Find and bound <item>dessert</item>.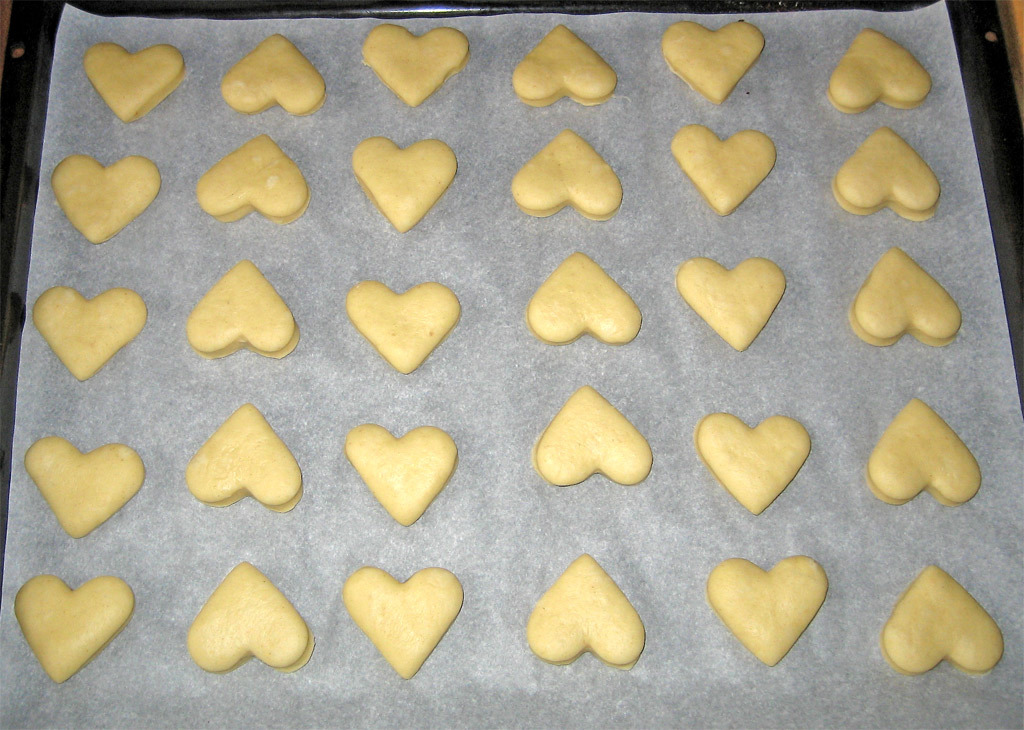
Bound: {"x1": 884, "y1": 563, "x2": 1003, "y2": 672}.
